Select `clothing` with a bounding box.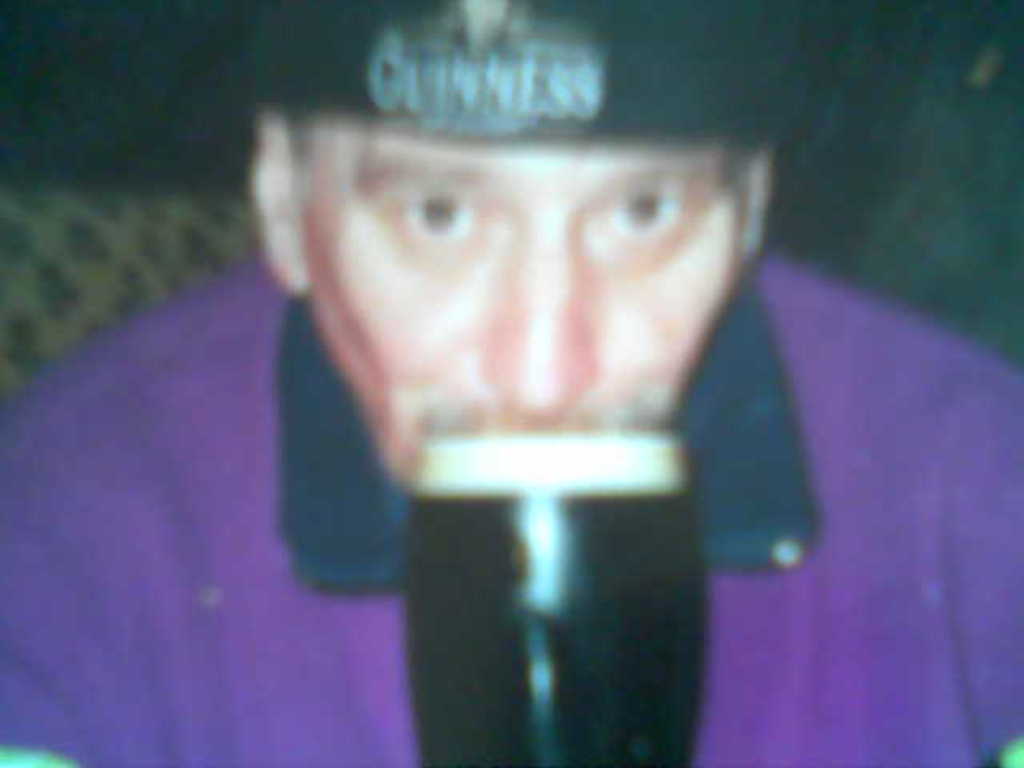
[x1=0, y1=246, x2=1022, y2=766].
